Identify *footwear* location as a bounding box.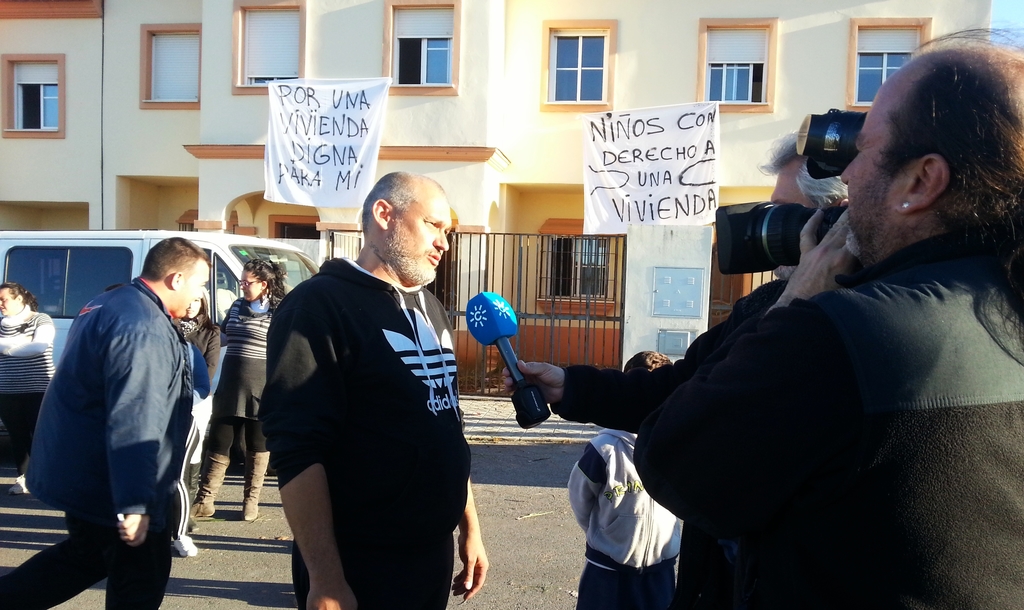
(left=244, top=446, right=273, bottom=524).
